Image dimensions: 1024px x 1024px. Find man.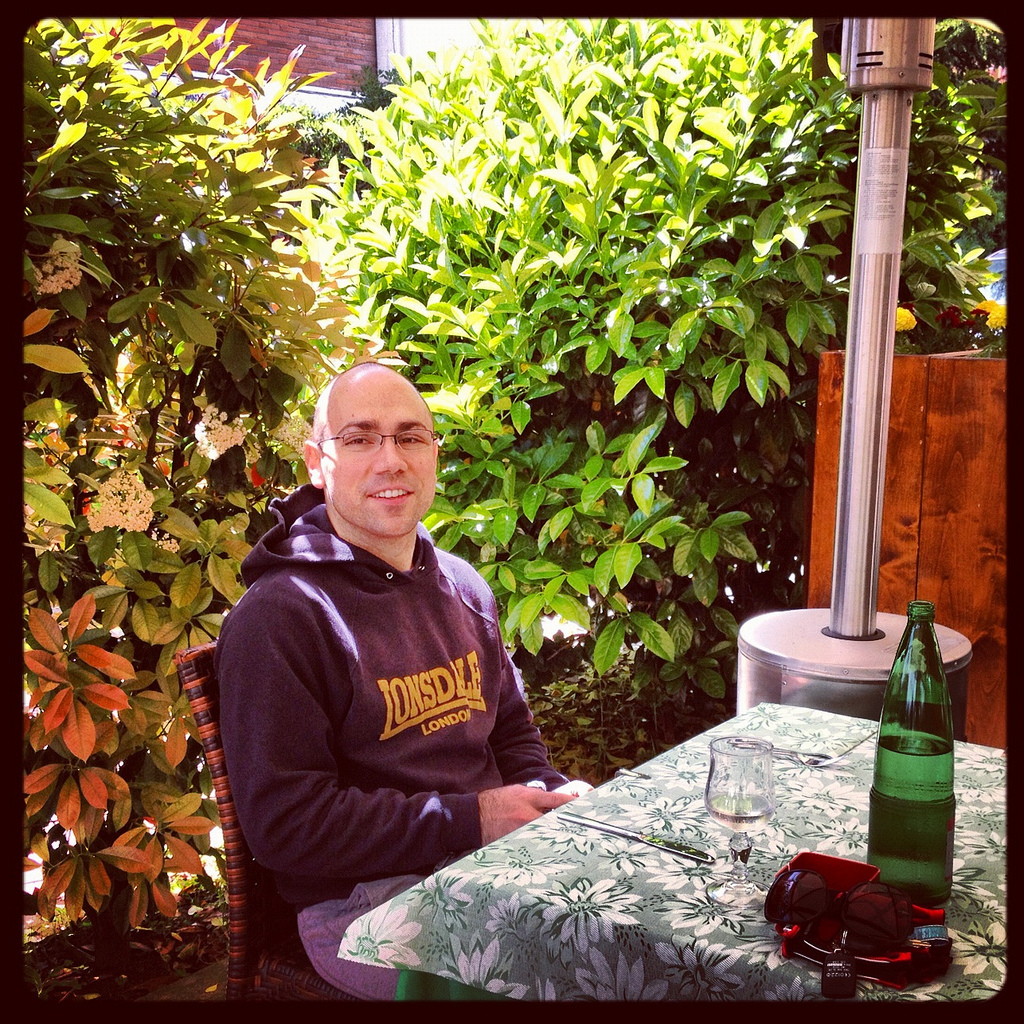
219, 341, 602, 973.
